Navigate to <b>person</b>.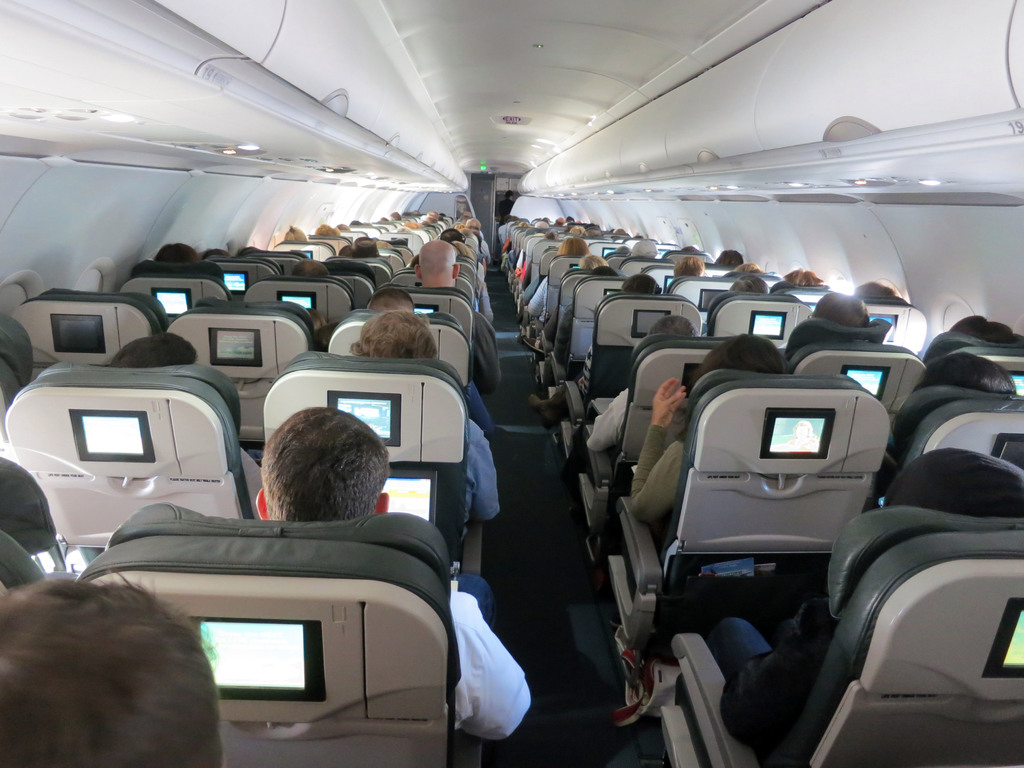
Navigation target: 901:356:1006:458.
